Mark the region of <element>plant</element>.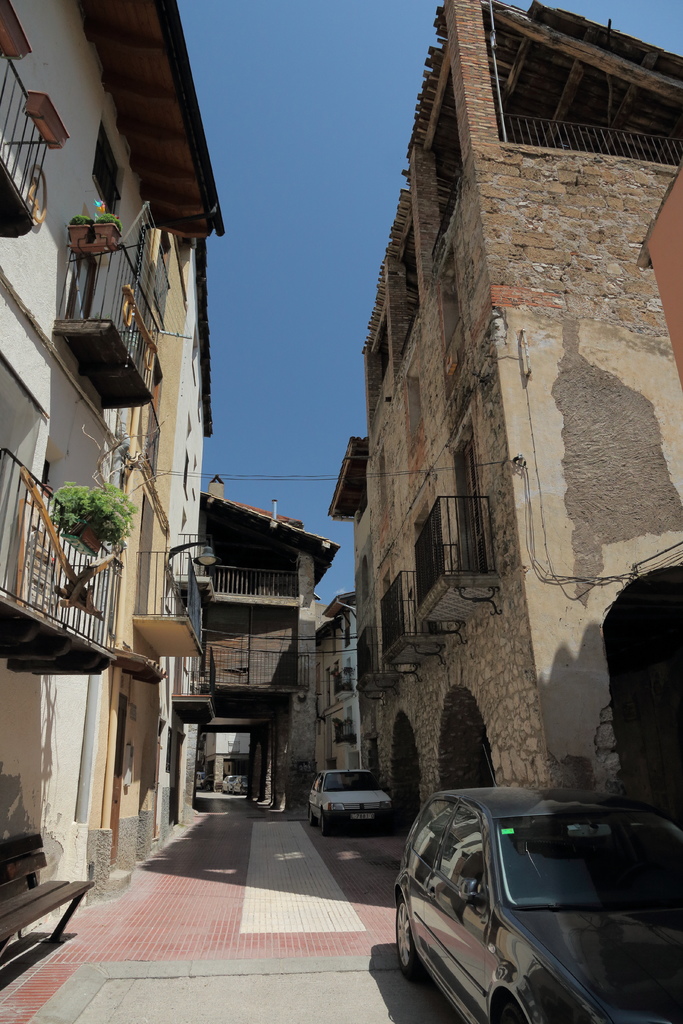
Region: [x1=38, y1=474, x2=135, y2=552].
